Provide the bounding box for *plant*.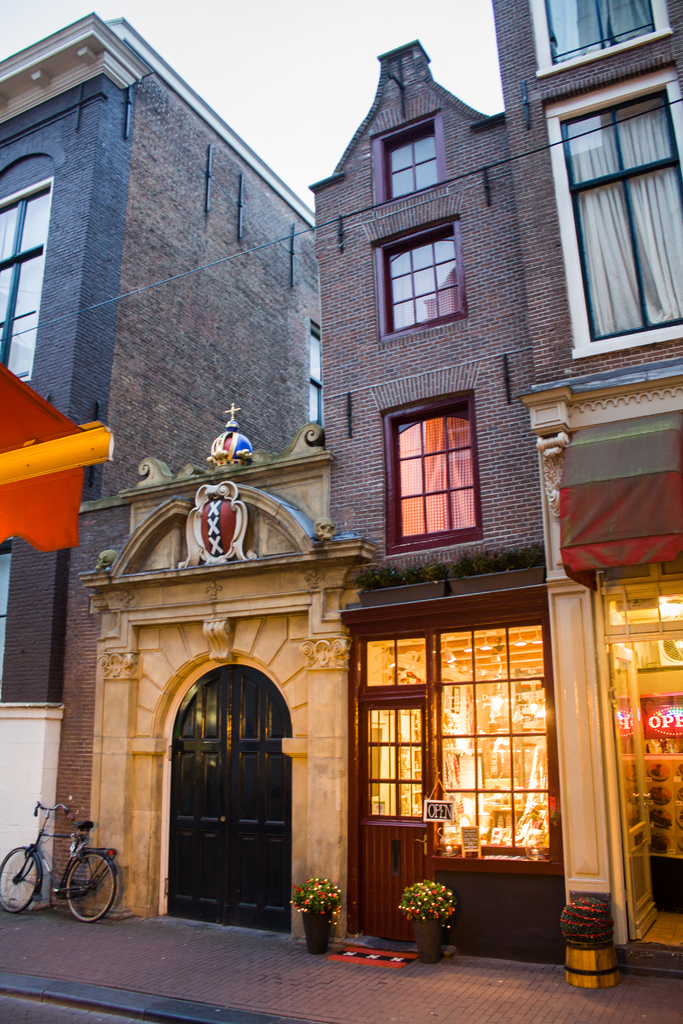
crop(392, 879, 456, 932).
